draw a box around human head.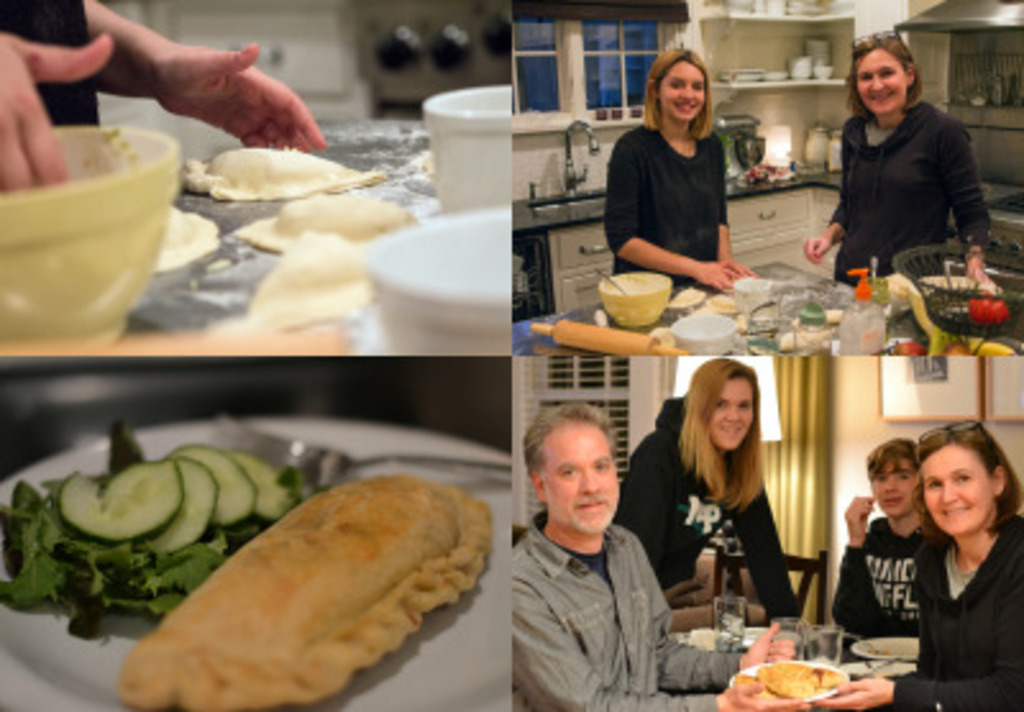
<region>525, 402, 622, 533</region>.
